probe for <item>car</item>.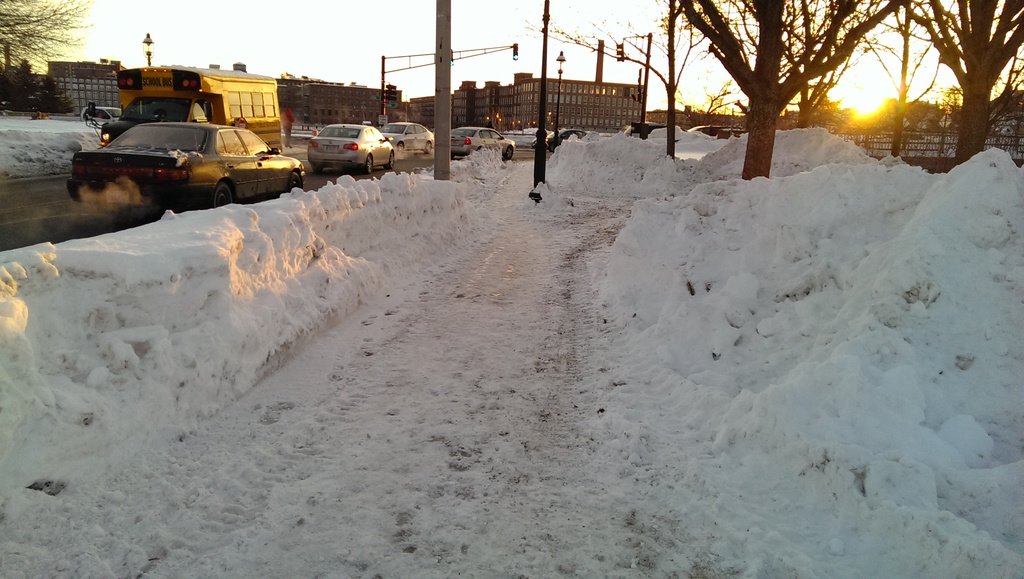
Probe result: (left=306, top=123, right=399, bottom=170).
